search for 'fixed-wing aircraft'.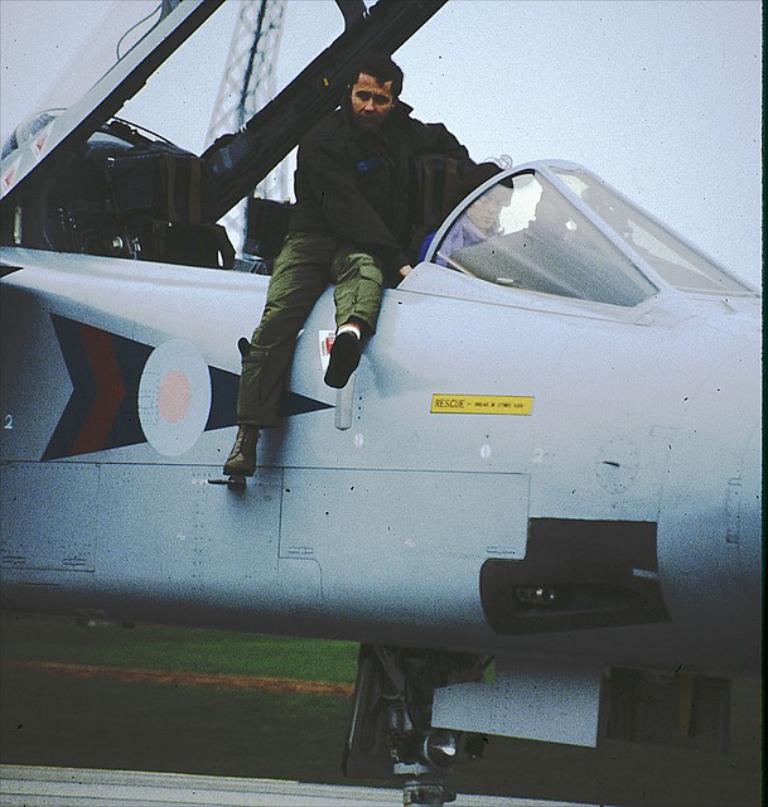
Found at (x1=11, y1=0, x2=767, y2=806).
